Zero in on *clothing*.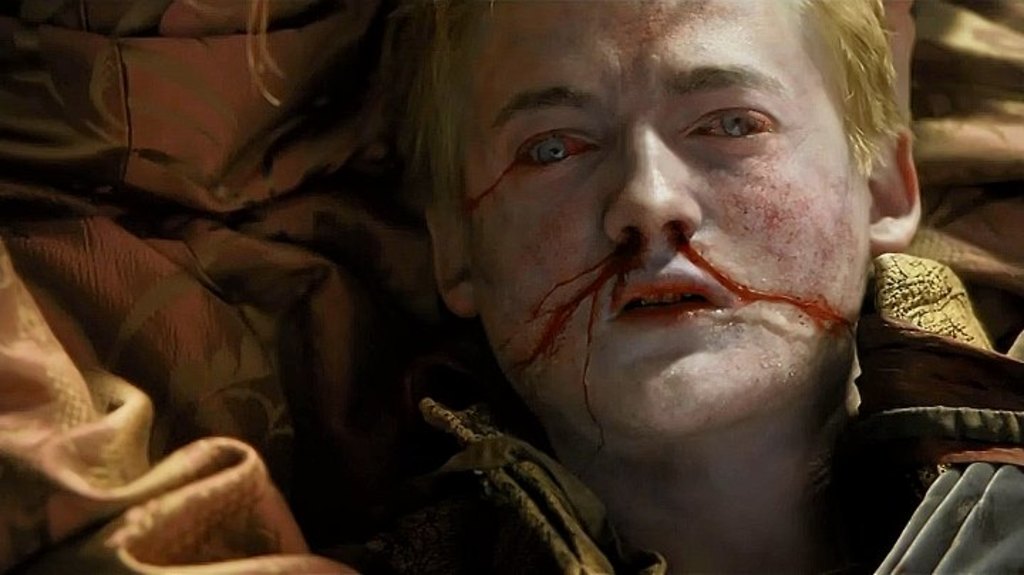
Zeroed in: Rect(417, 243, 1023, 574).
